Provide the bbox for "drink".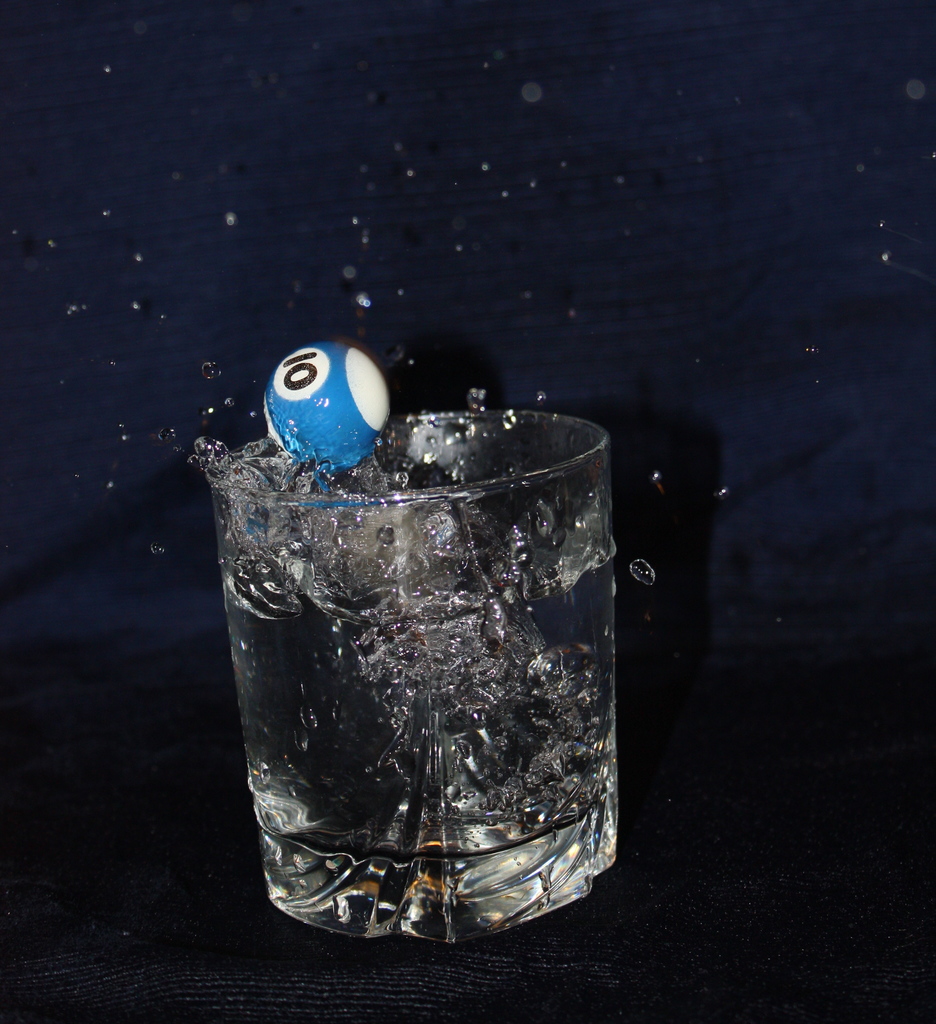
[left=227, top=505, right=617, bottom=932].
